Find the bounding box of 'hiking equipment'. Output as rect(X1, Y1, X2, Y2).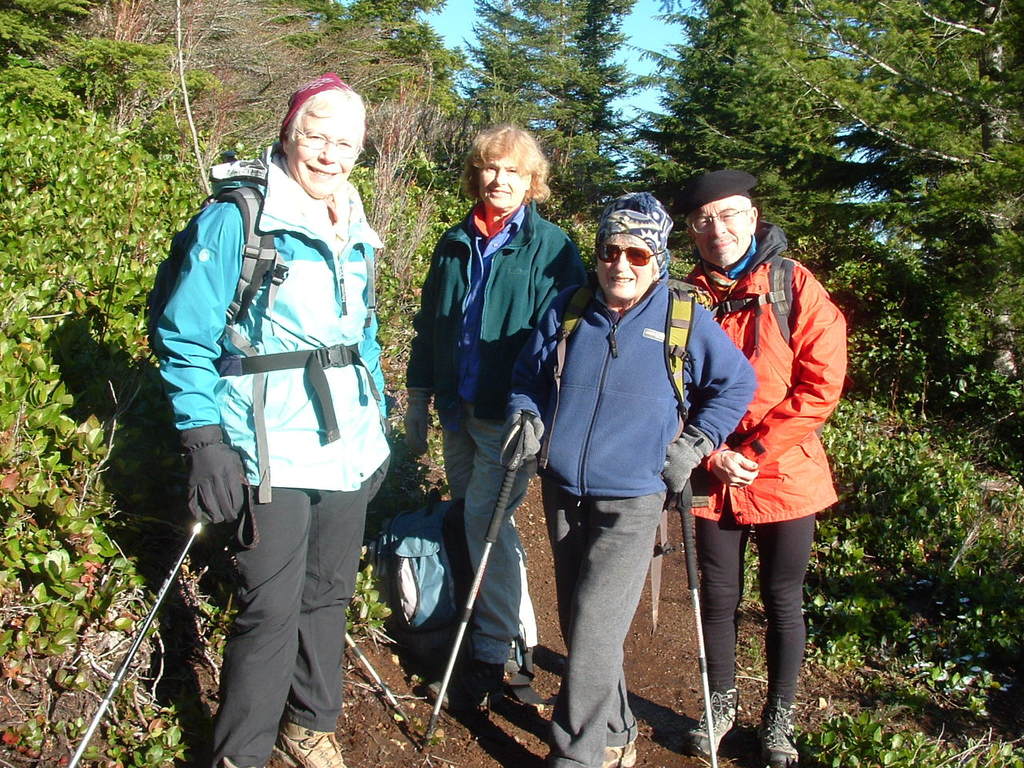
rect(430, 405, 534, 757).
